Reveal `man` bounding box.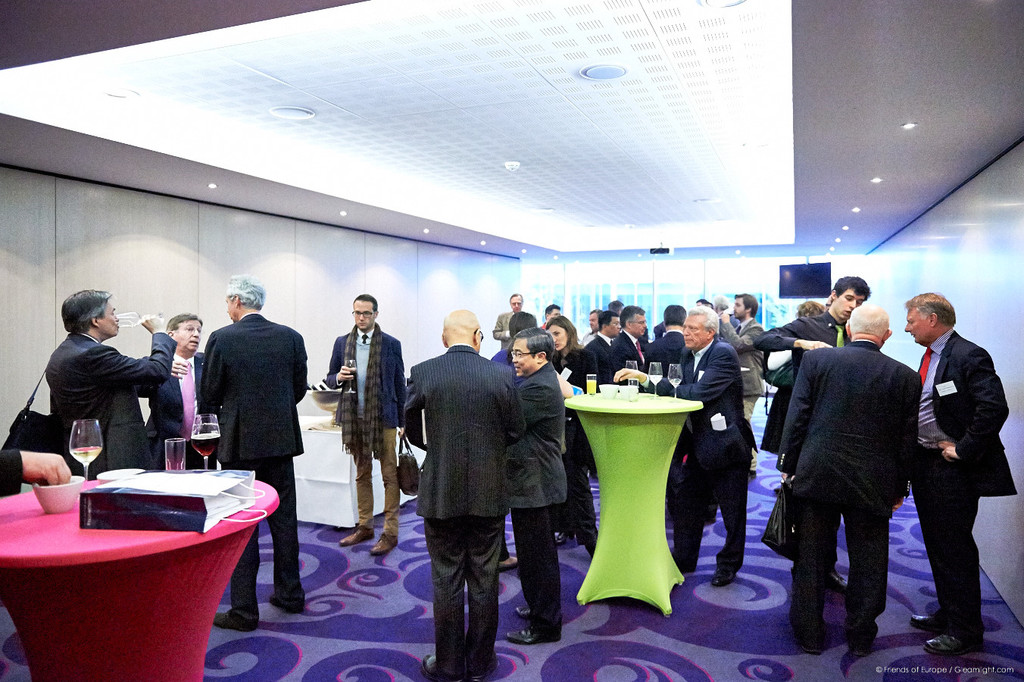
Revealed: crop(44, 283, 180, 471).
